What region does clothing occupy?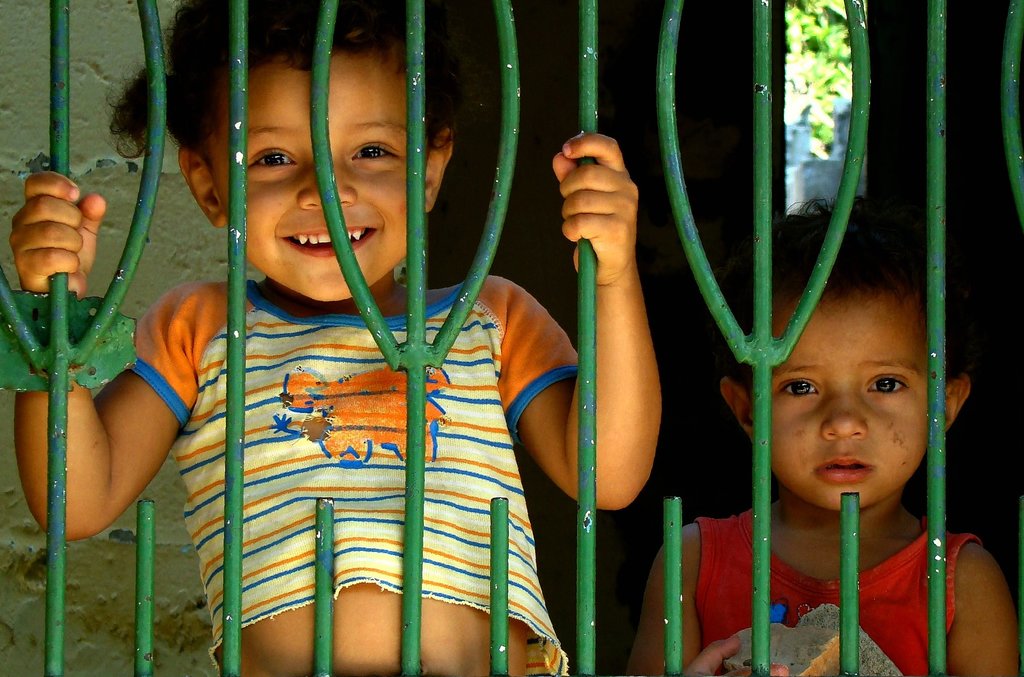
x1=104, y1=254, x2=608, y2=632.
